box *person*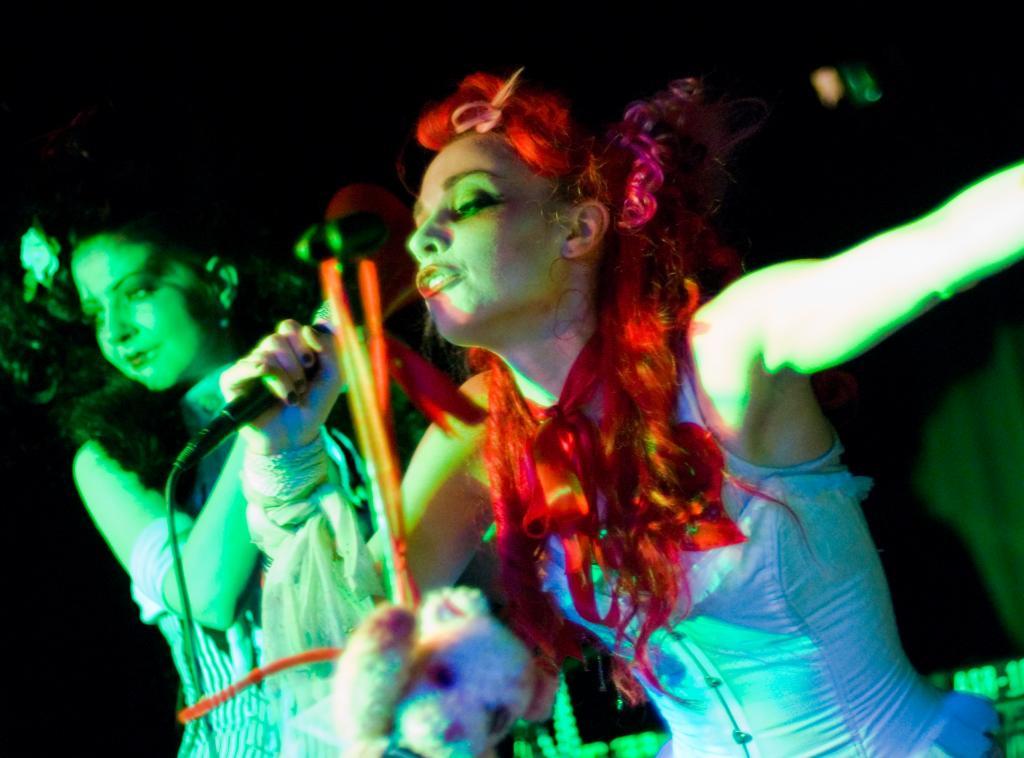
{"x1": 0, "y1": 215, "x2": 395, "y2": 757}
